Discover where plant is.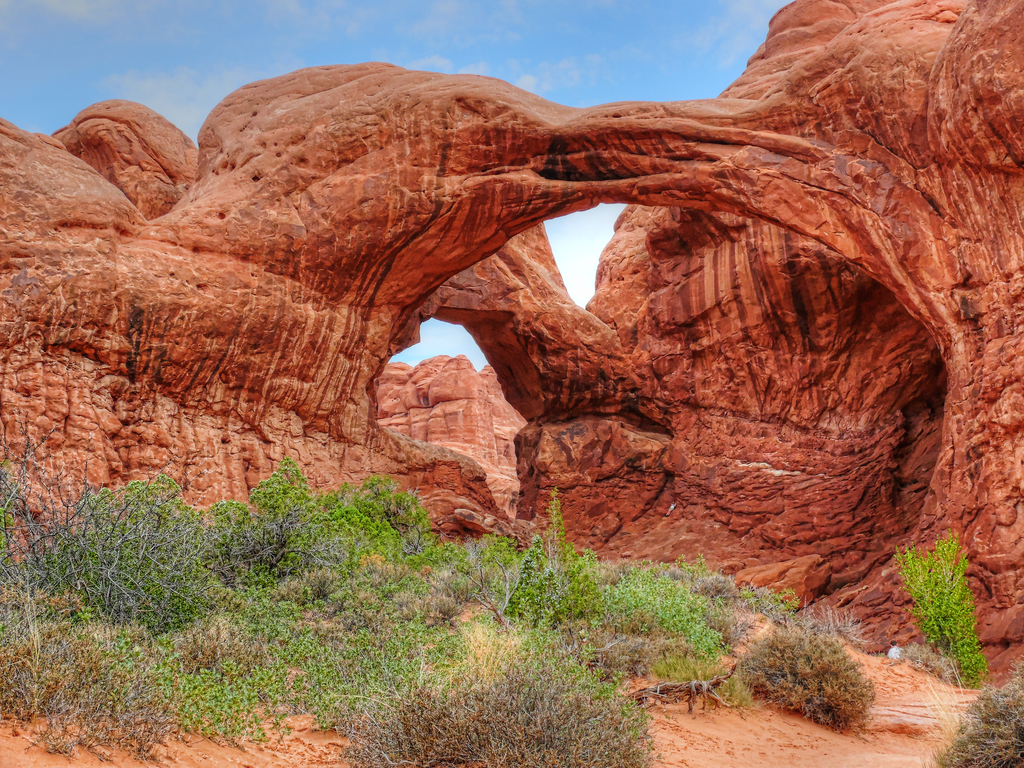
Discovered at (340,536,439,633).
